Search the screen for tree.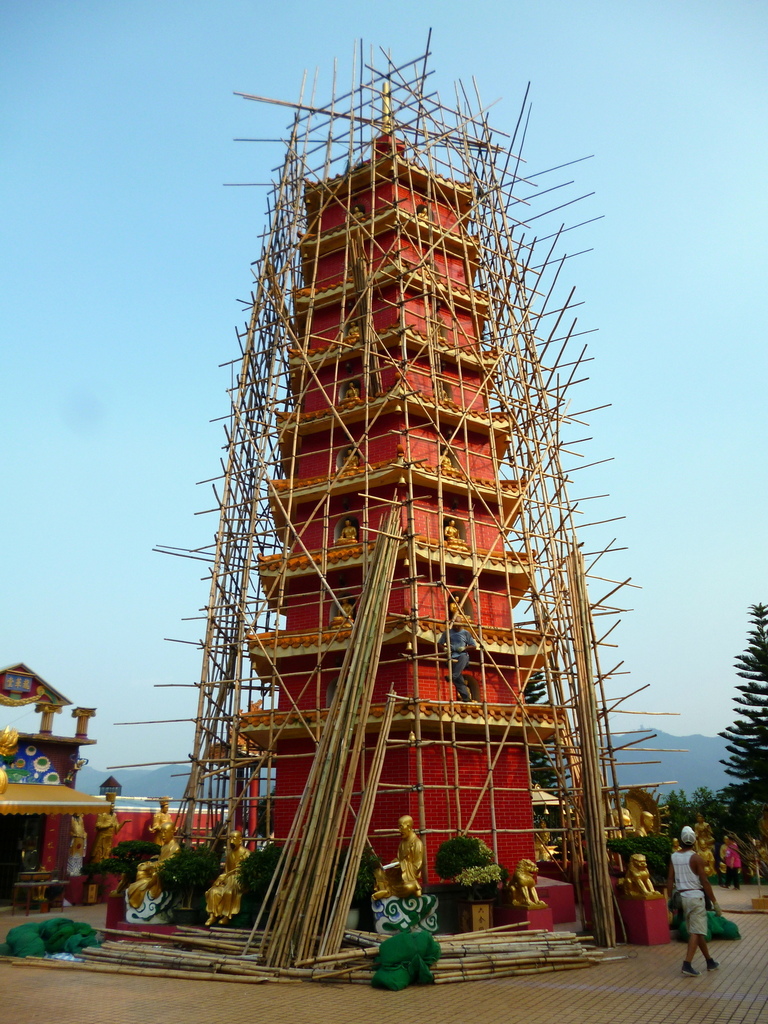
Found at bbox=(144, 829, 235, 929).
